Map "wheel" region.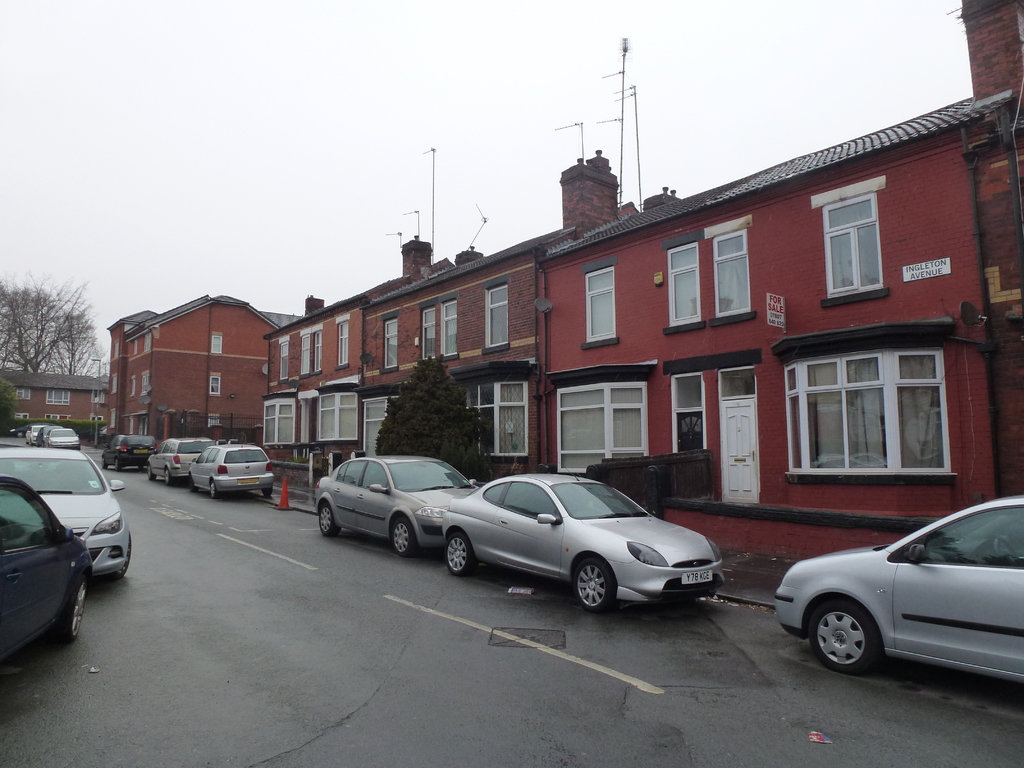
Mapped to locate(189, 476, 195, 492).
